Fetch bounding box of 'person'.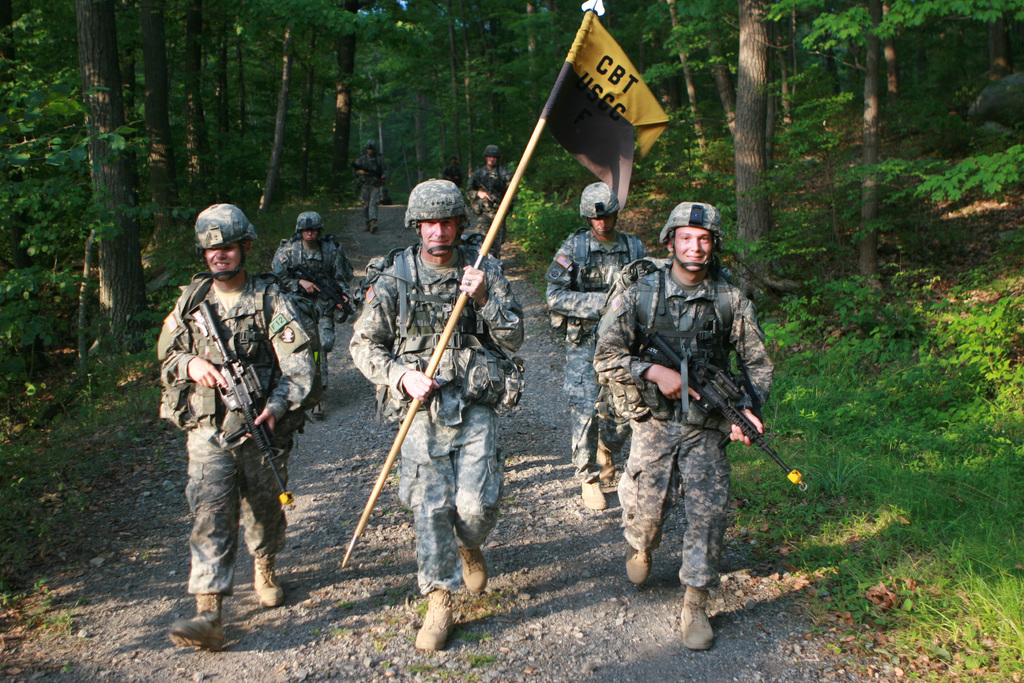
Bbox: bbox=[461, 142, 518, 270].
